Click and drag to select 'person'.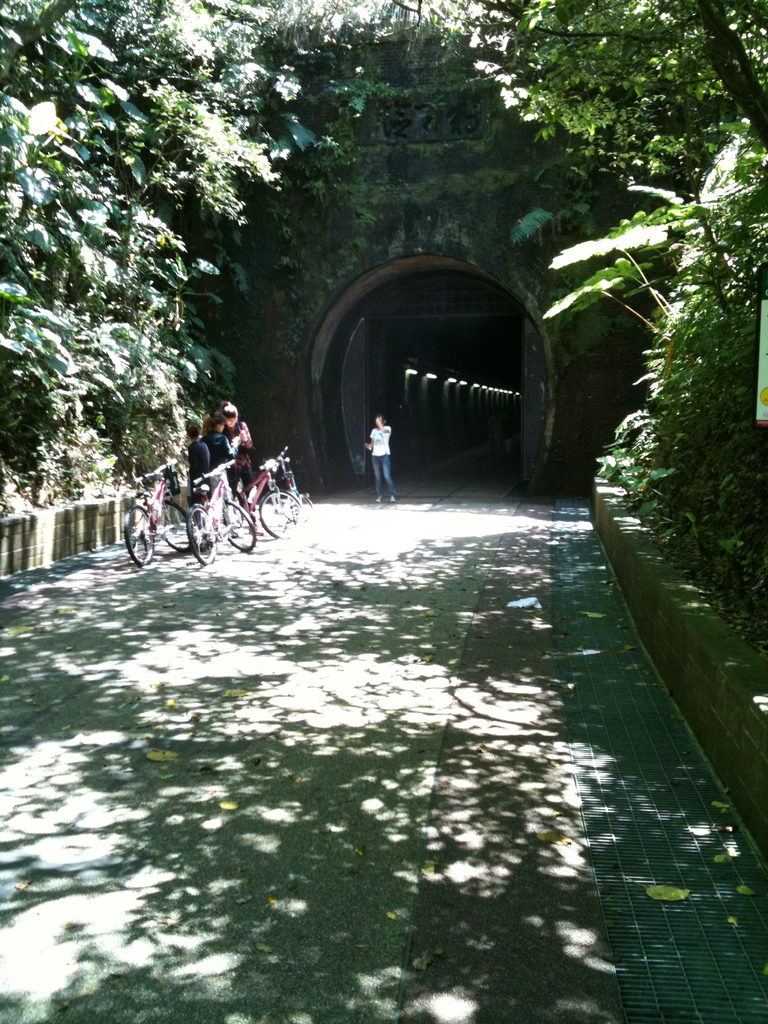
Selection: select_region(224, 397, 259, 505).
